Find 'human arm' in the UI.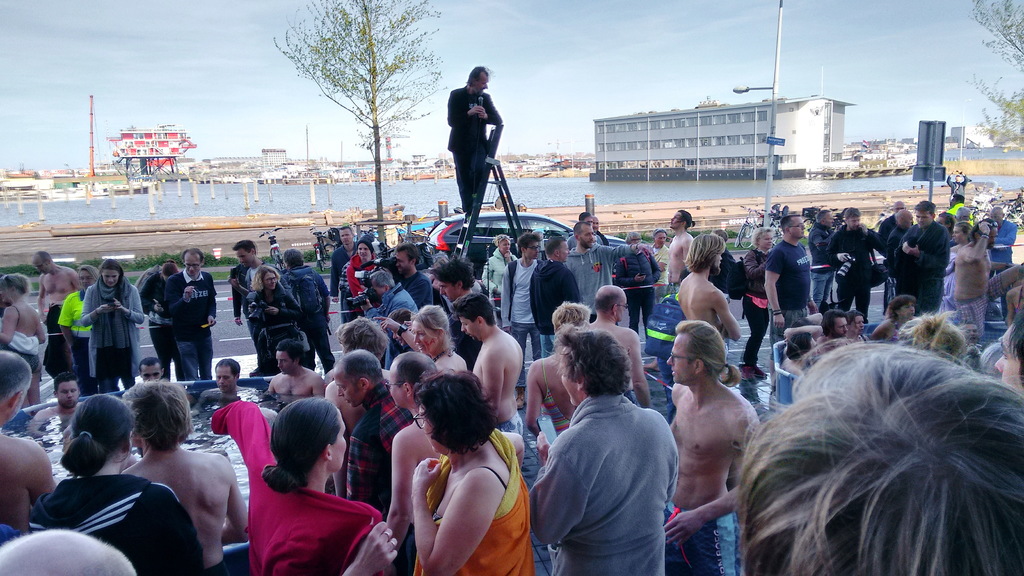
UI element at l=820, t=237, r=854, b=266.
